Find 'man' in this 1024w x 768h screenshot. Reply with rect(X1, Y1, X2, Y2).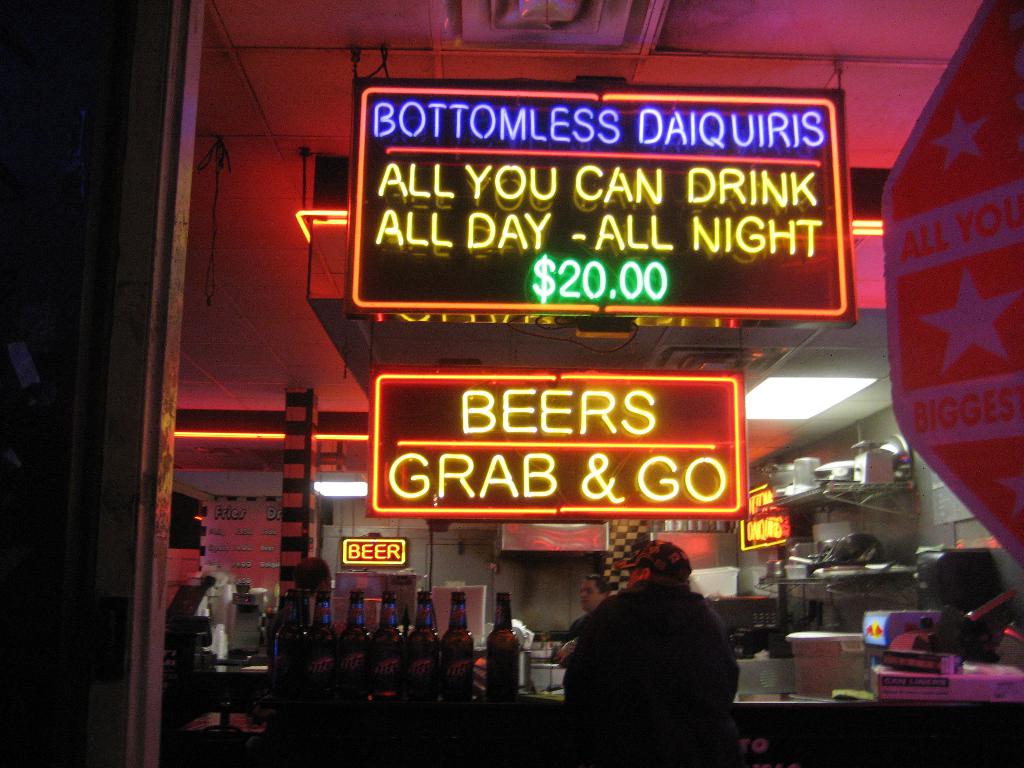
rect(541, 572, 612, 675).
